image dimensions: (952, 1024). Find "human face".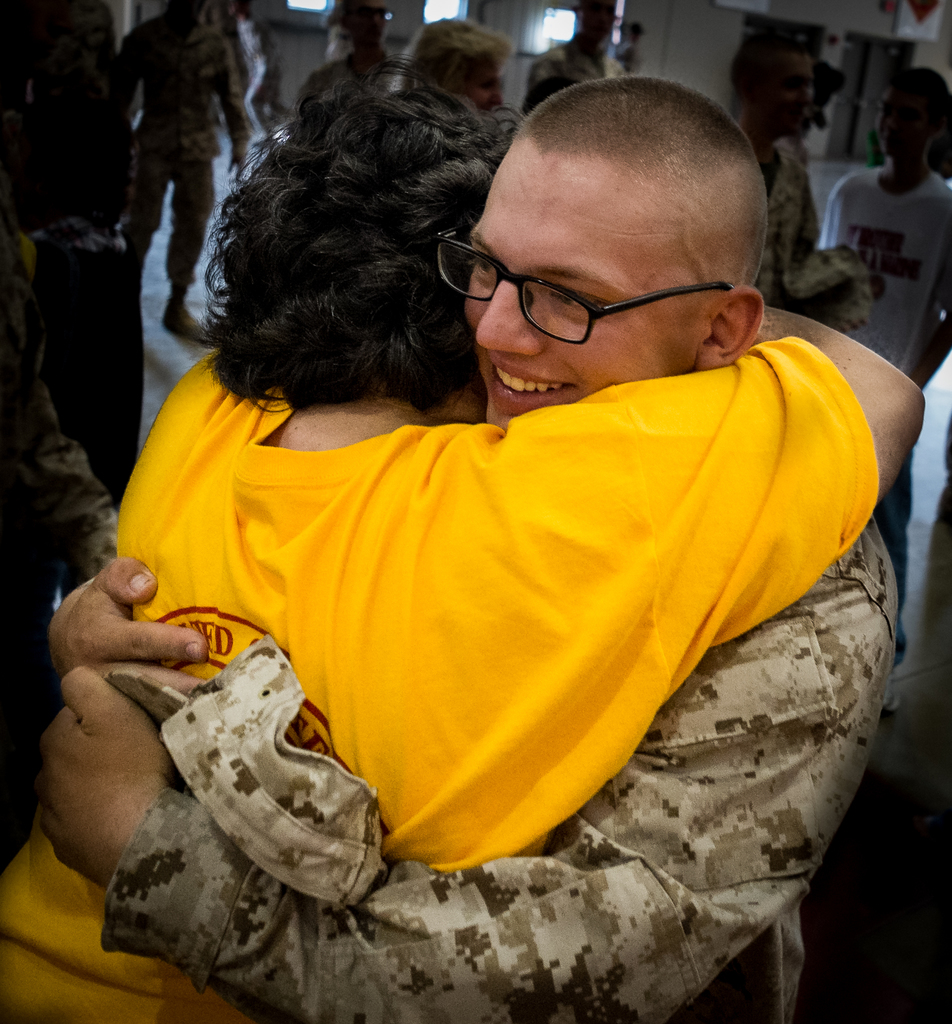
451/154/715/429.
